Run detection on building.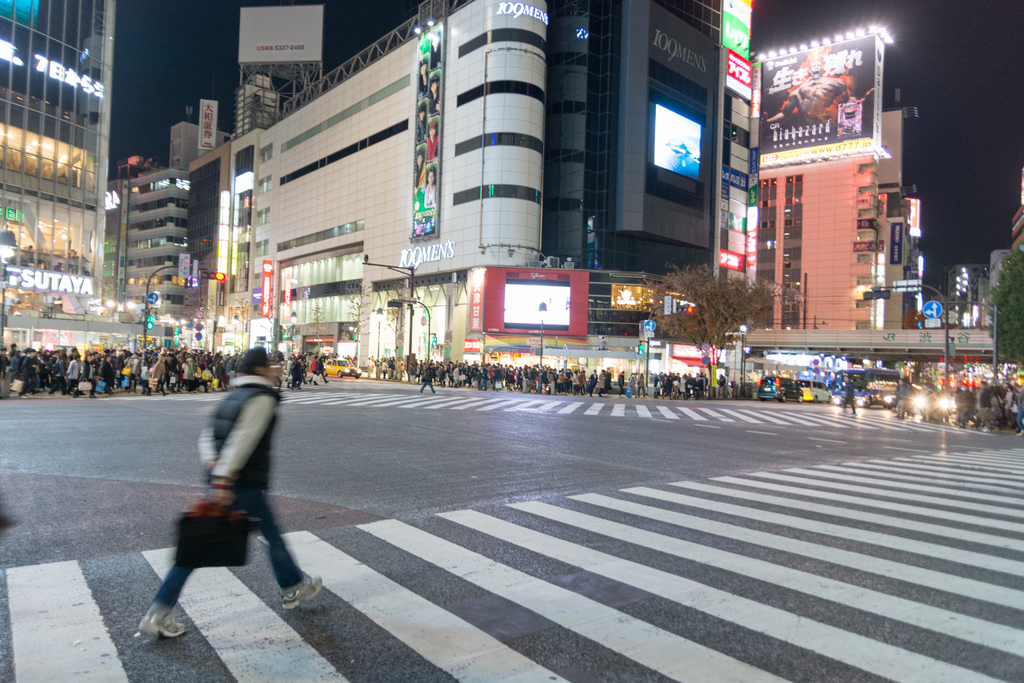
Result: [left=111, top=0, right=903, bottom=402].
